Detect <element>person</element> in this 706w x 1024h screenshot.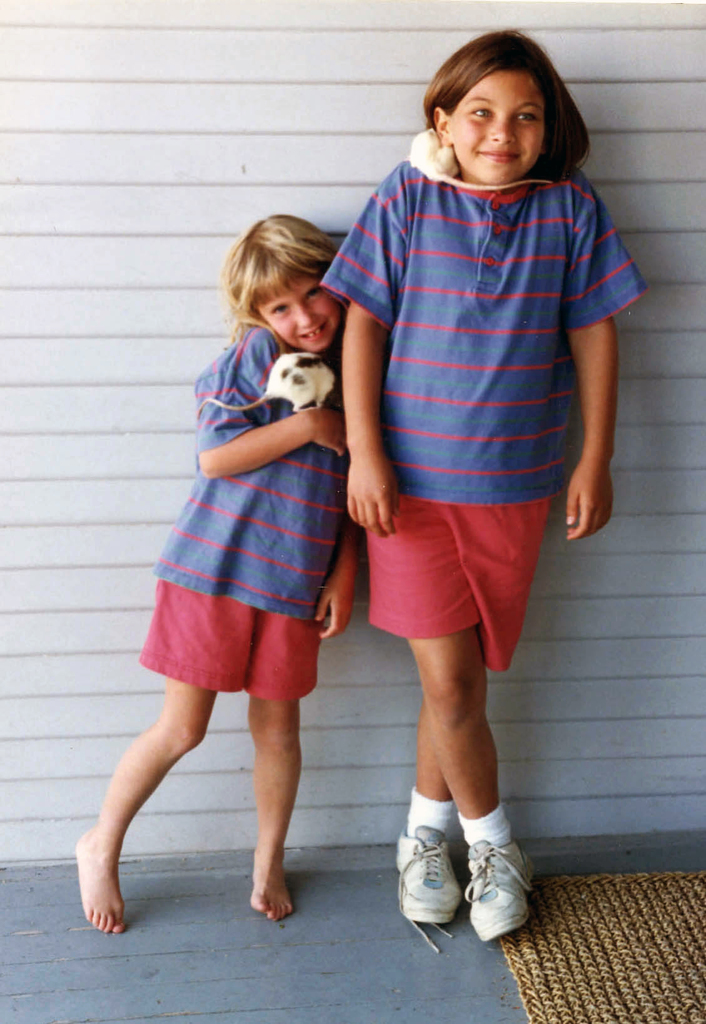
Detection: (x1=68, y1=209, x2=367, y2=926).
